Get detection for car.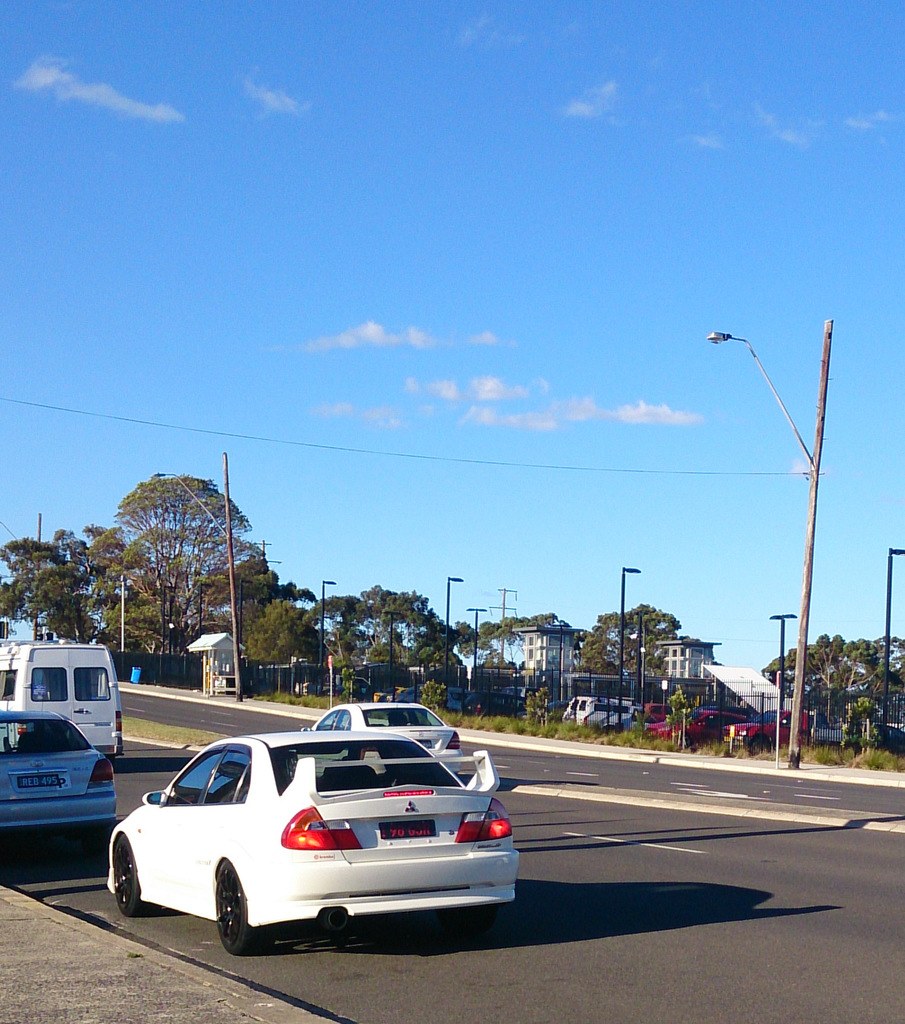
Detection: (286,701,461,778).
